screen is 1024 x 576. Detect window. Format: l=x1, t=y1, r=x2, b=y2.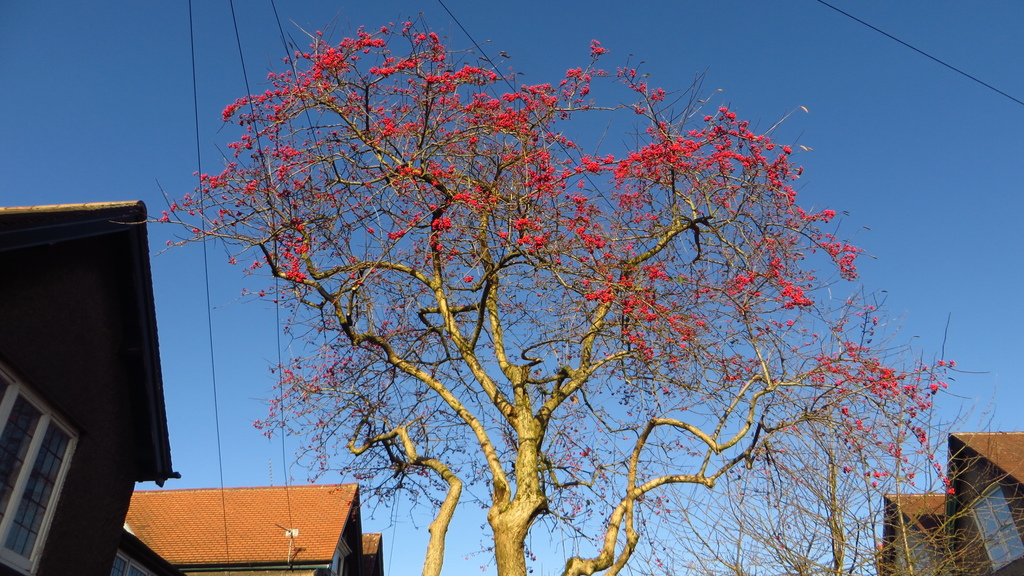
l=0, t=373, r=85, b=575.
